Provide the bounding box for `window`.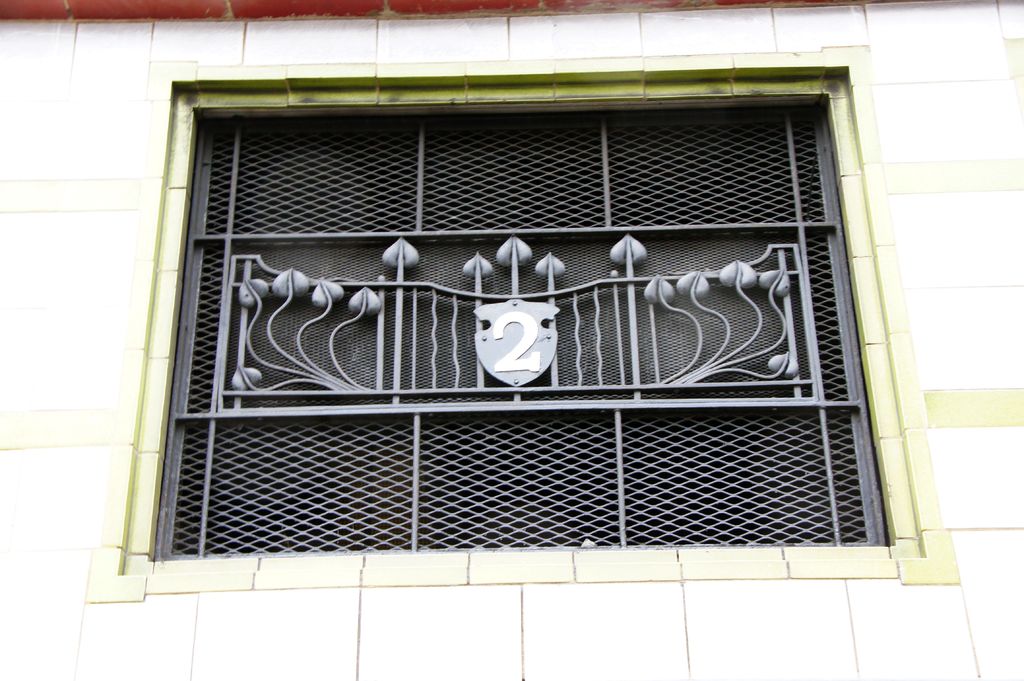
(104, 79, 936, 557).
